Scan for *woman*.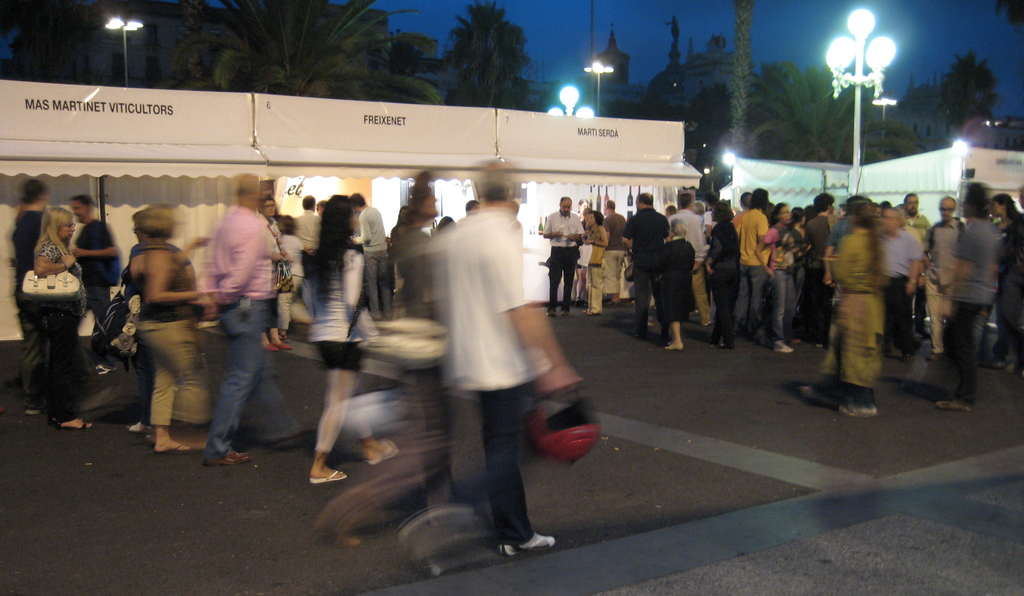
Scan result: box(701, 199, 742, 347).
